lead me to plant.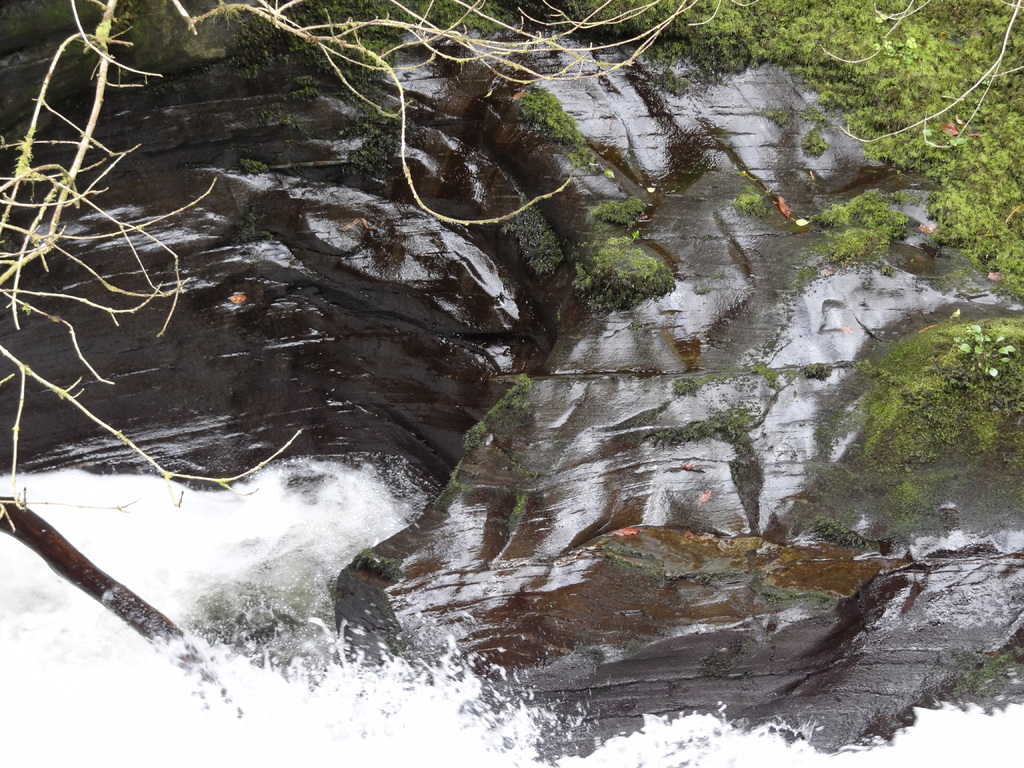
Lead to (left=962, top=326, right=1016, bottom=380).
